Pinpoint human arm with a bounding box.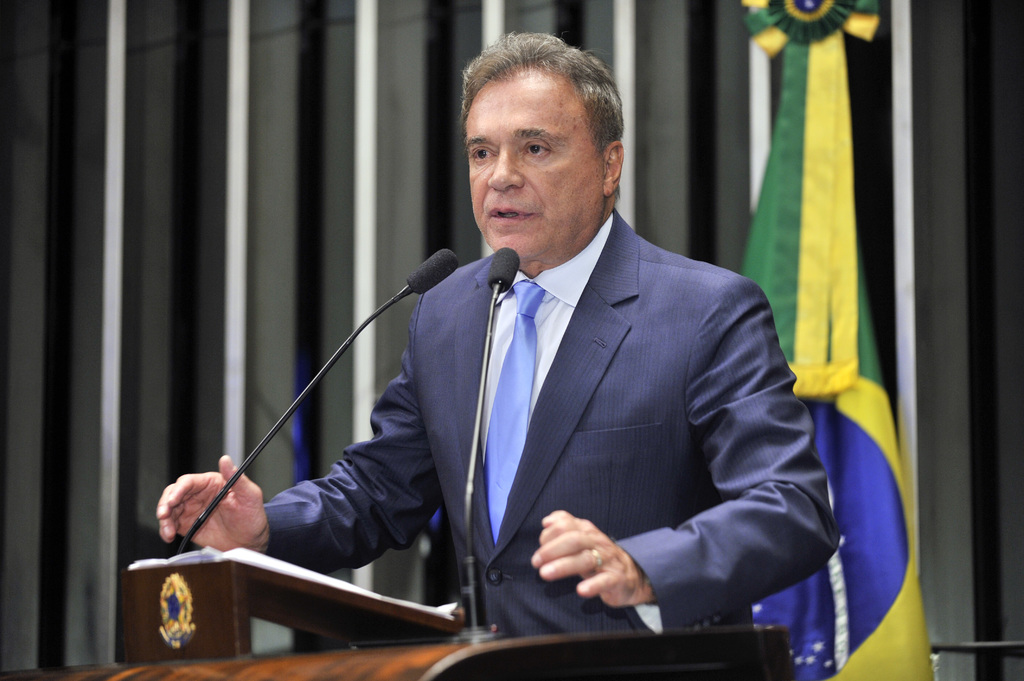
(156, 297, 442, 577).
